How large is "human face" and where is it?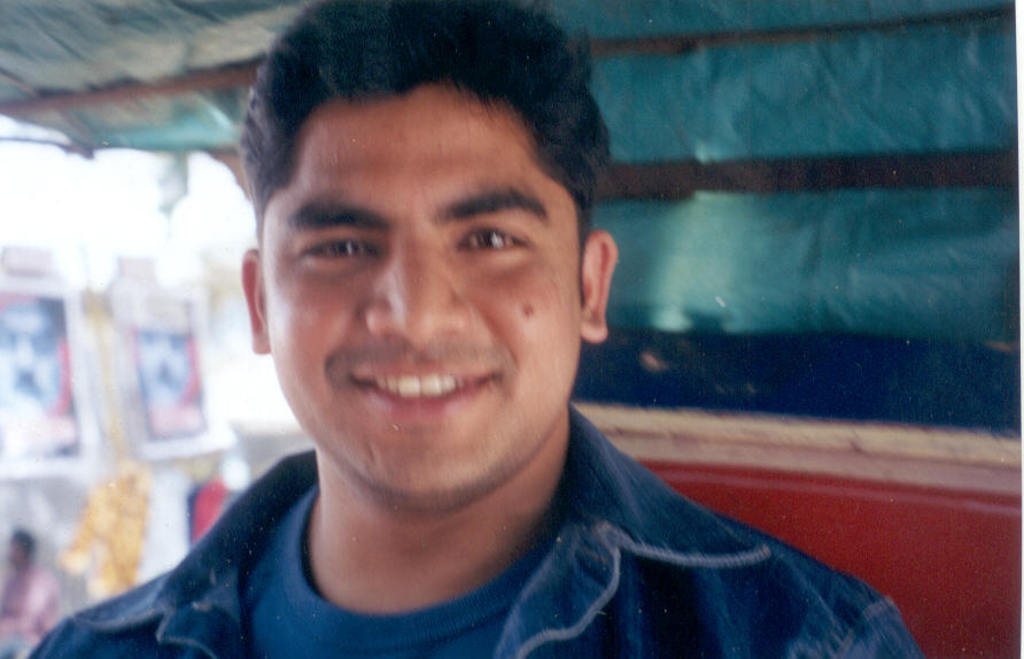
Bounding box: pyautogui.locateOnScreen(259, 88, 583, 495).
